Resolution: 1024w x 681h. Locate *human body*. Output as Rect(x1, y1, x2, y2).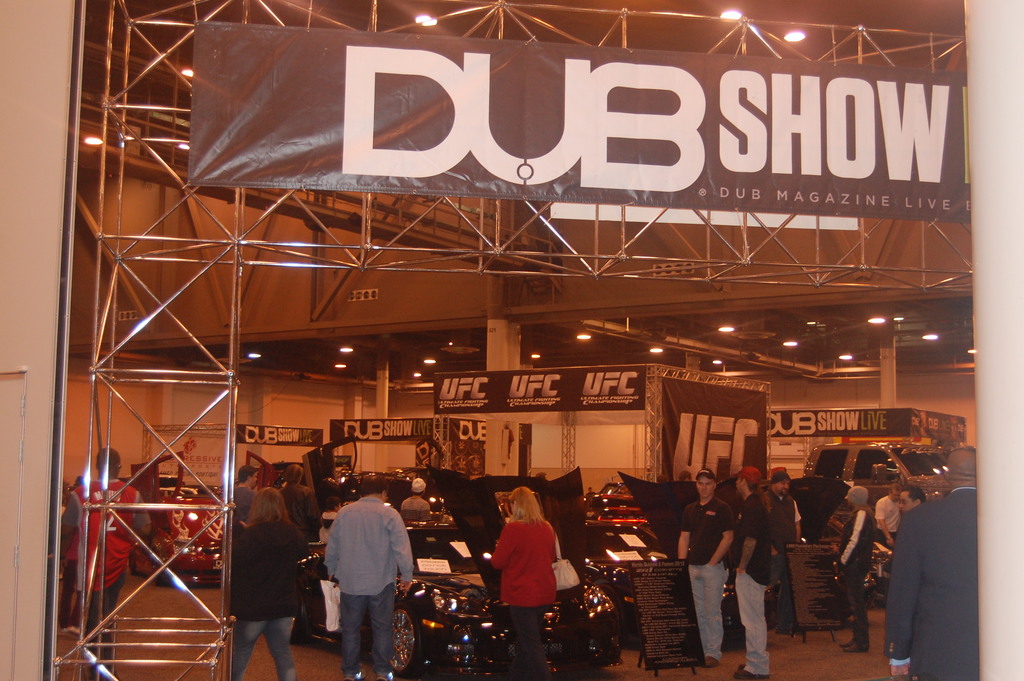
Rect(63, 434, 147, 677).
